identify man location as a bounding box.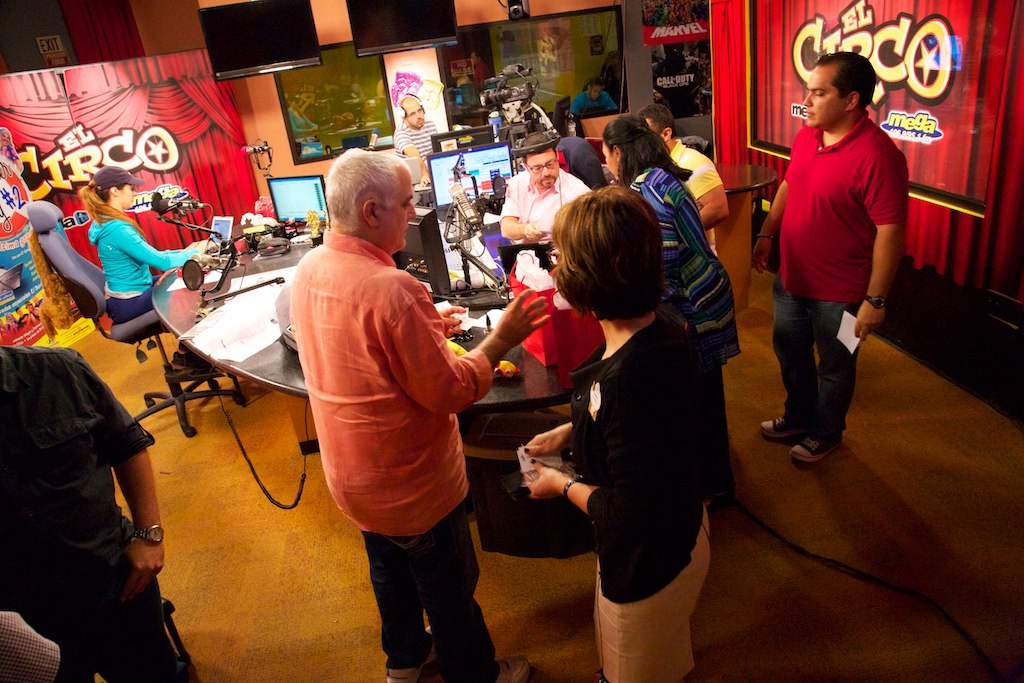
[393, 94, 440, 190].
